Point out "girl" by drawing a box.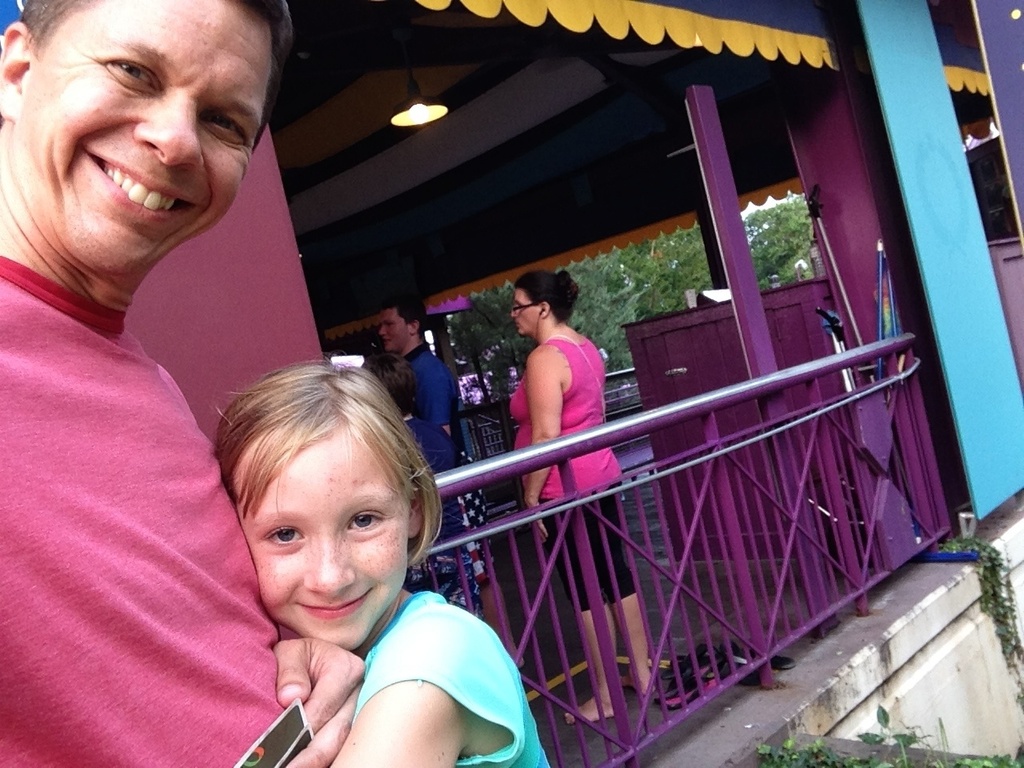
205, 348, 555, 767.
